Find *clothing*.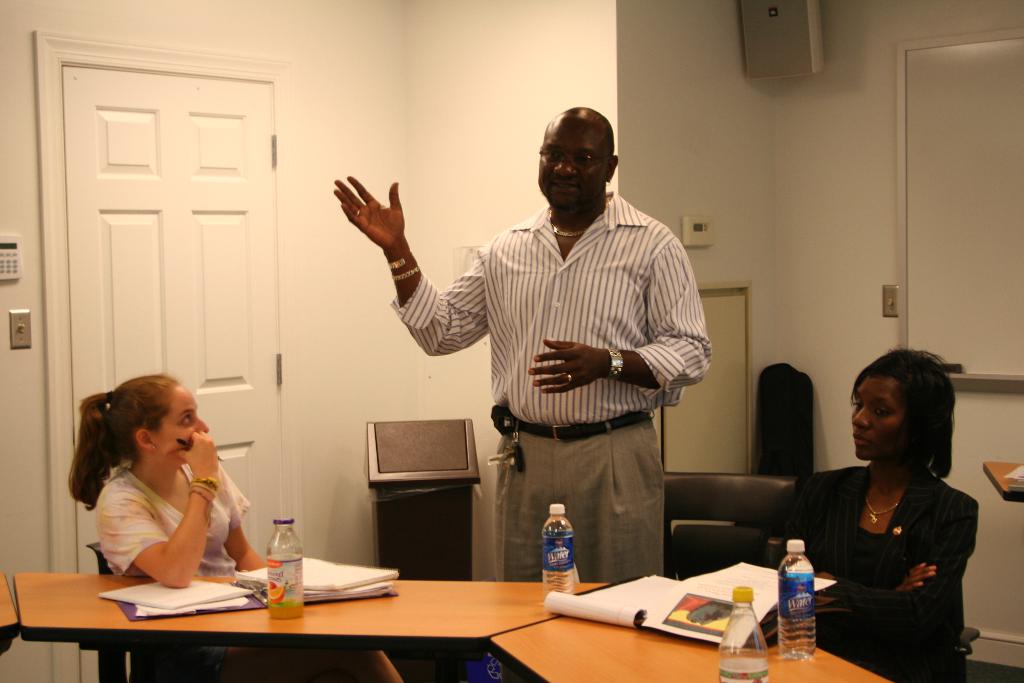
pyautogui.locateOnScreen(97, 444, 348, 682).
